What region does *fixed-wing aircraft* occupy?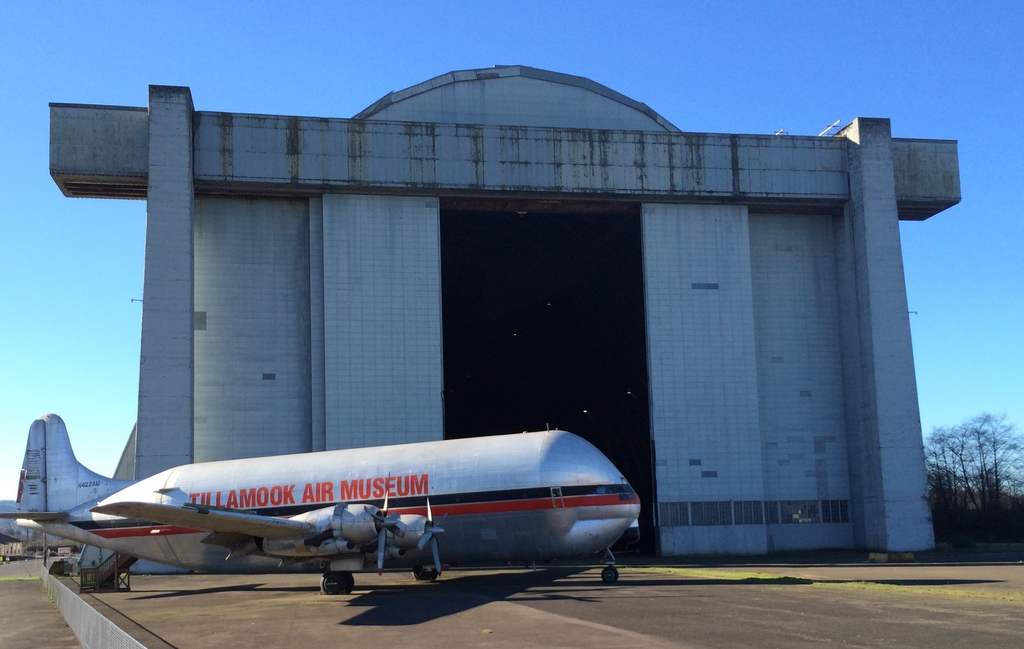
<region>5, 399, 641, 597</region>.
